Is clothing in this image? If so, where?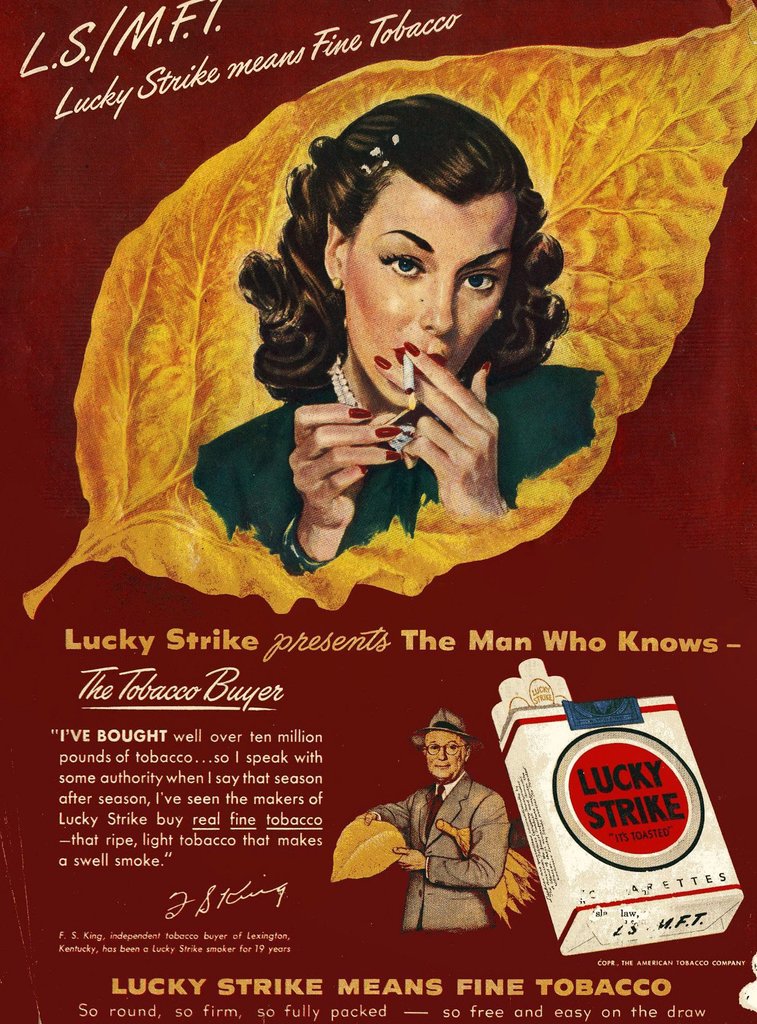
Yes, at x1=197 y1=362 x2=597 y2=575.
